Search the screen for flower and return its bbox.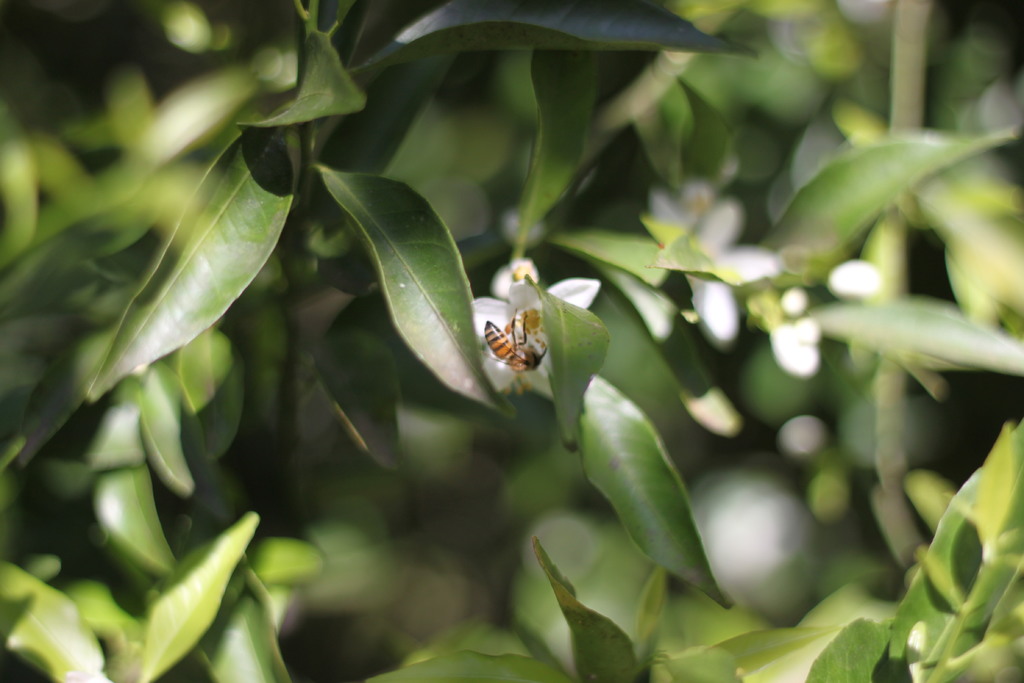
Found: (x1=472, y1=260, x2=600, y2=391).
